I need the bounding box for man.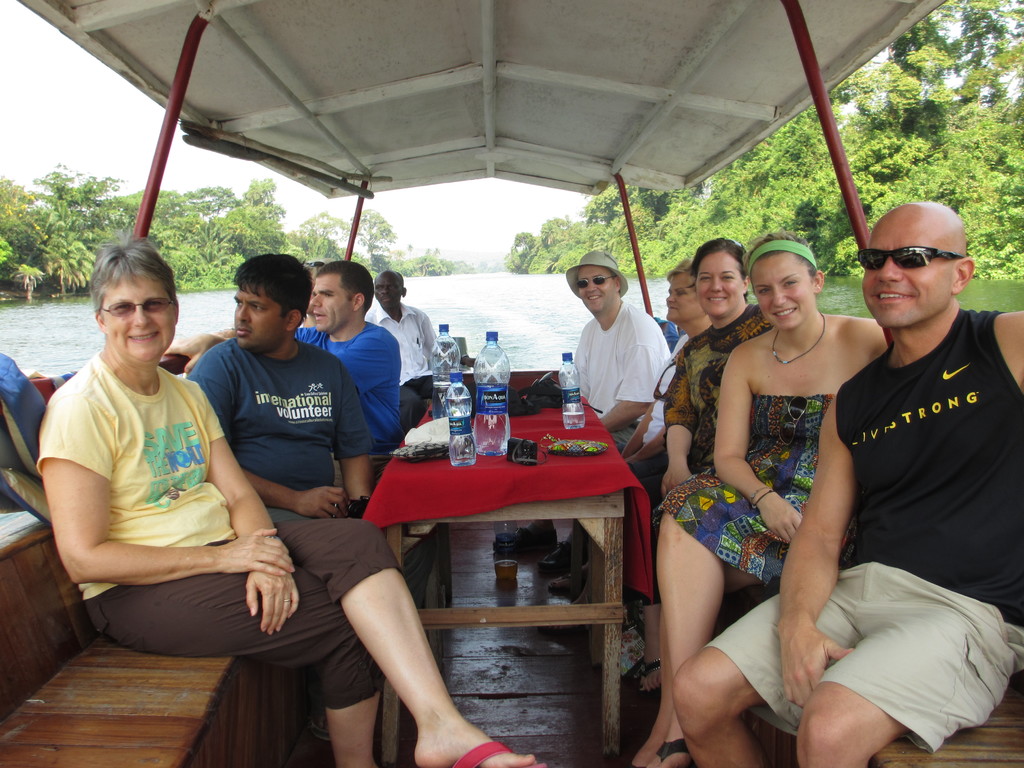
Here it is: x1=157 y1=256 x2=404 y2=452.
